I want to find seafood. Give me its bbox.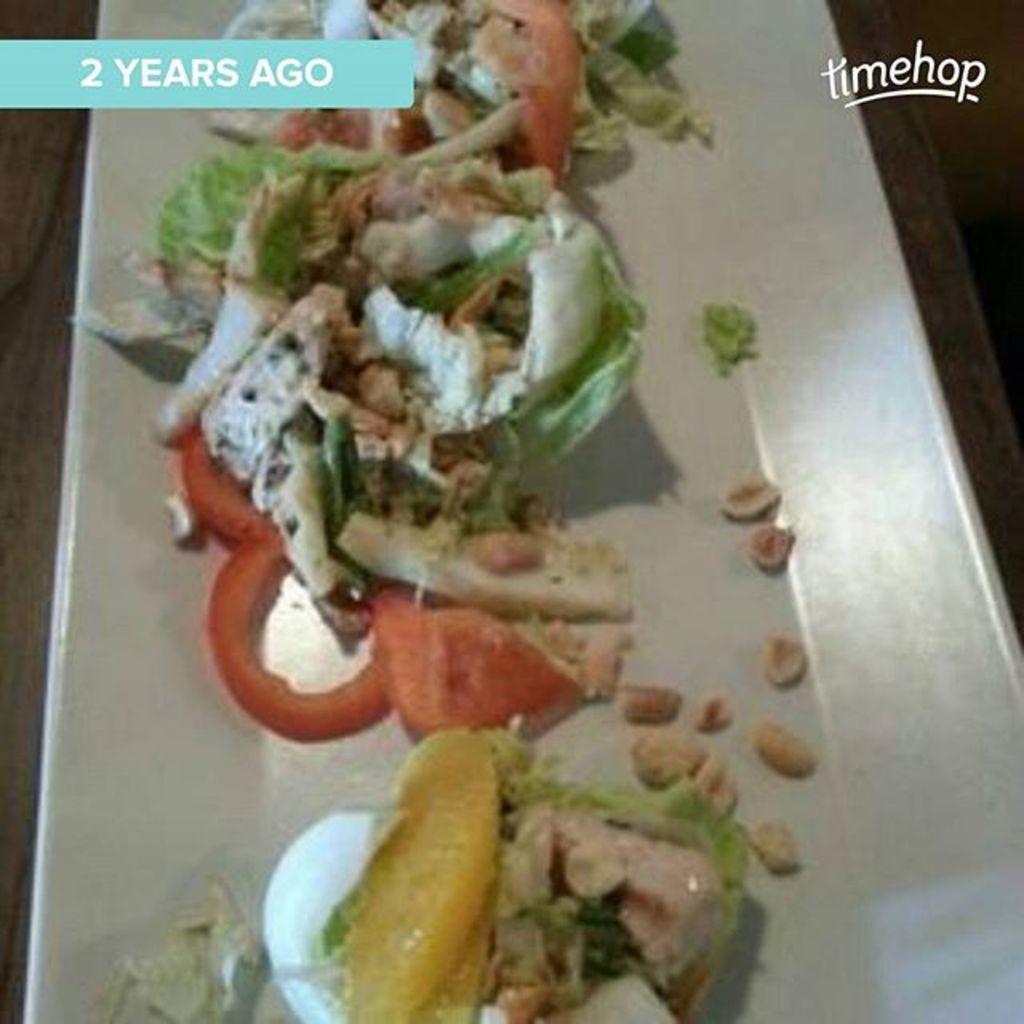
(368,584,582,739).
